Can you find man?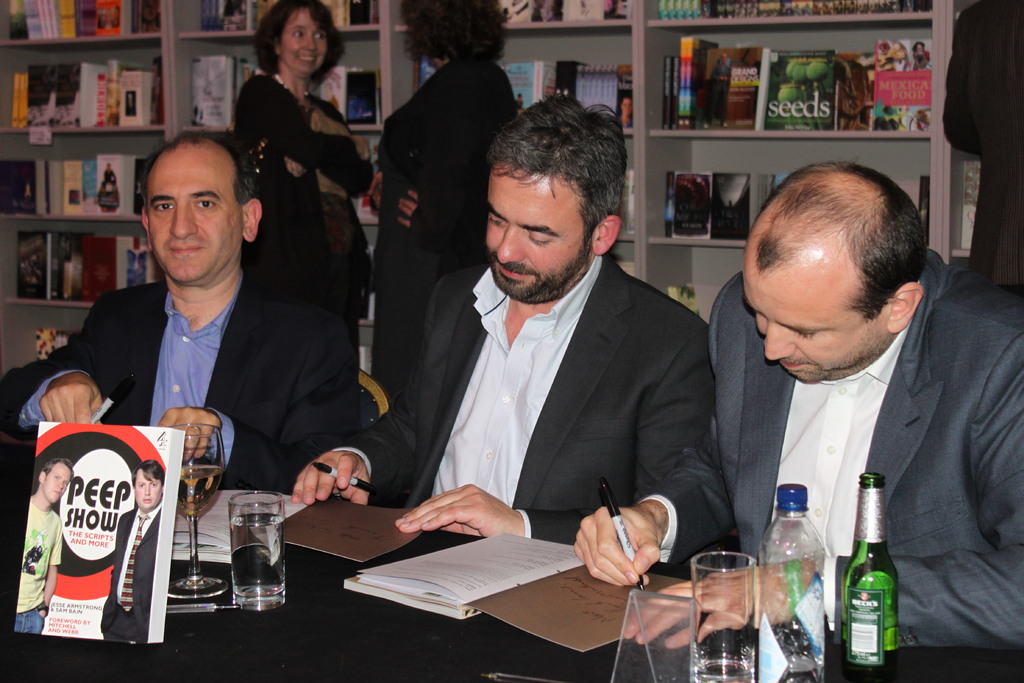
Yes, bounding box: (left=56, top=125, right=372, bottom=538).
